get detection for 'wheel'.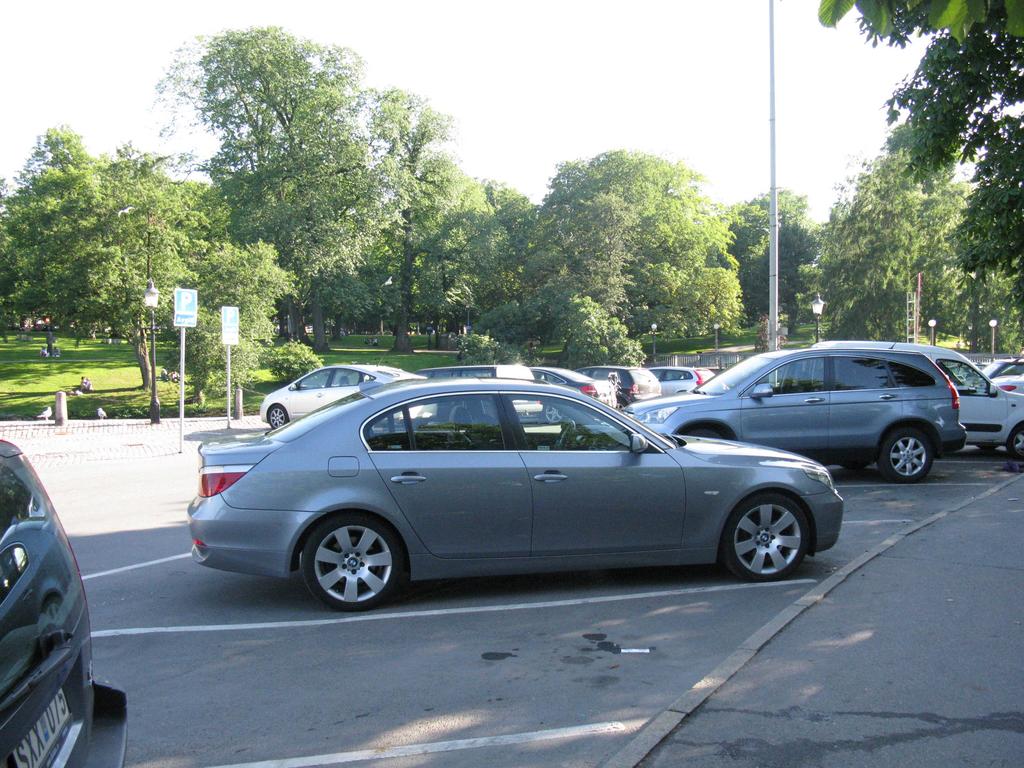
Detection: <bbox>266, 403, 286, 431</bbox>.
